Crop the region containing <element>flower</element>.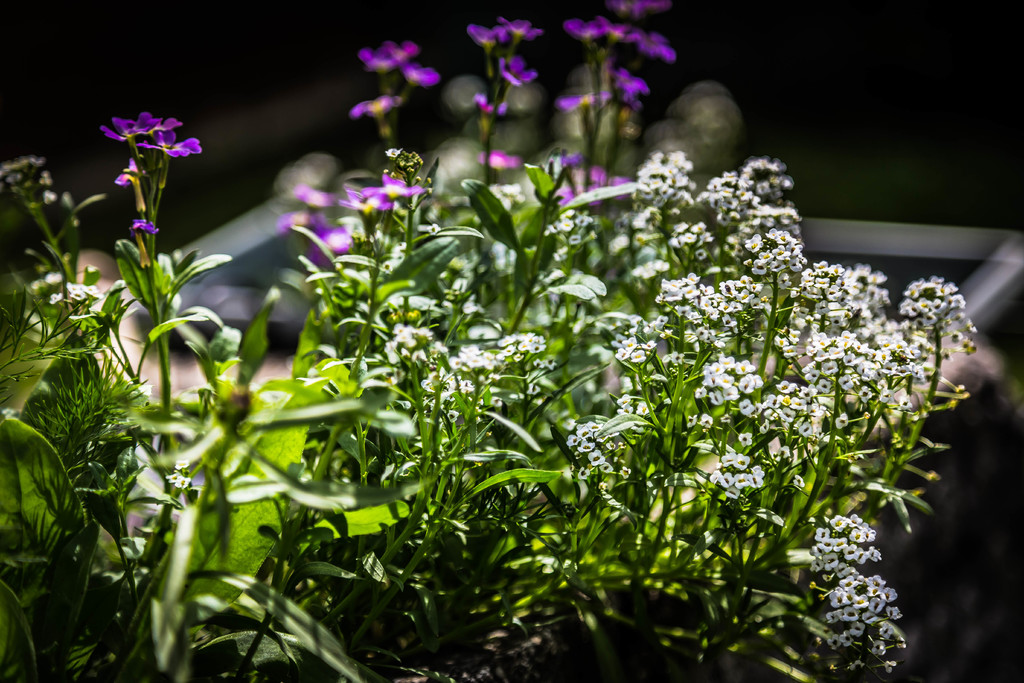
Crop region: 146:133:200:159.
